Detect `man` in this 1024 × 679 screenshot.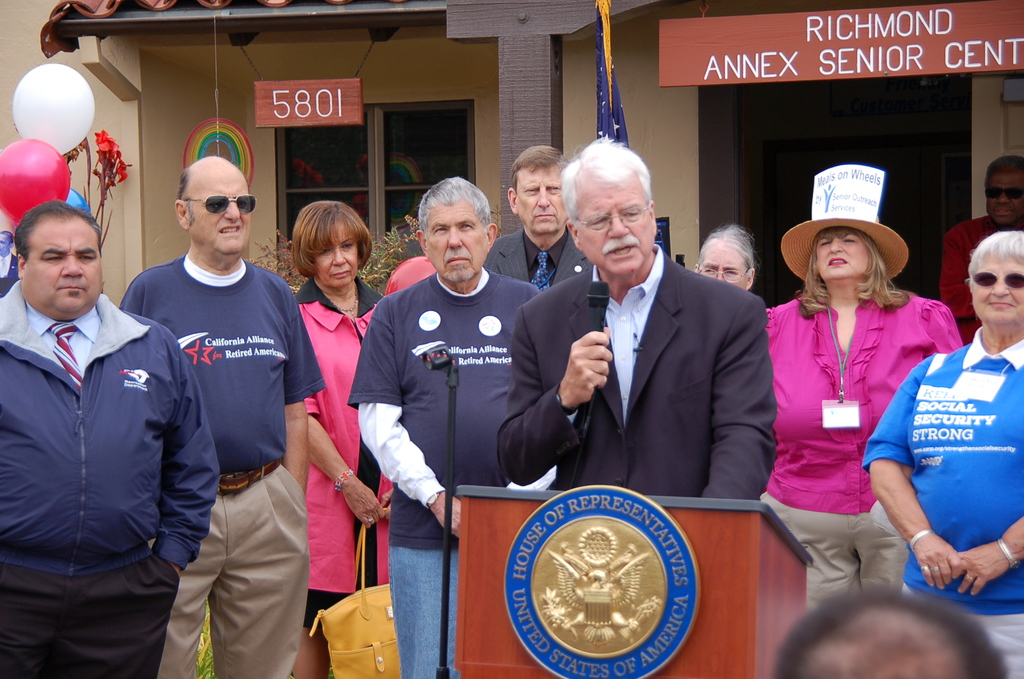
Detection: Rect(347, 176, 543, 678).
